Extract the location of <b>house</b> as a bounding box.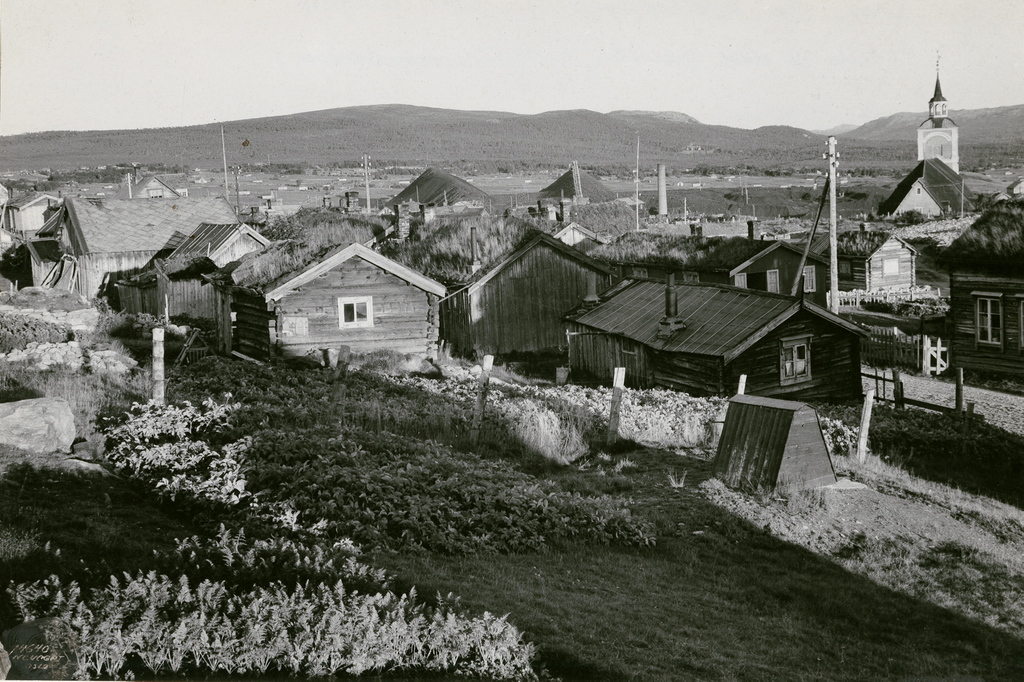
bbox=[809, 229, 920, 299].
